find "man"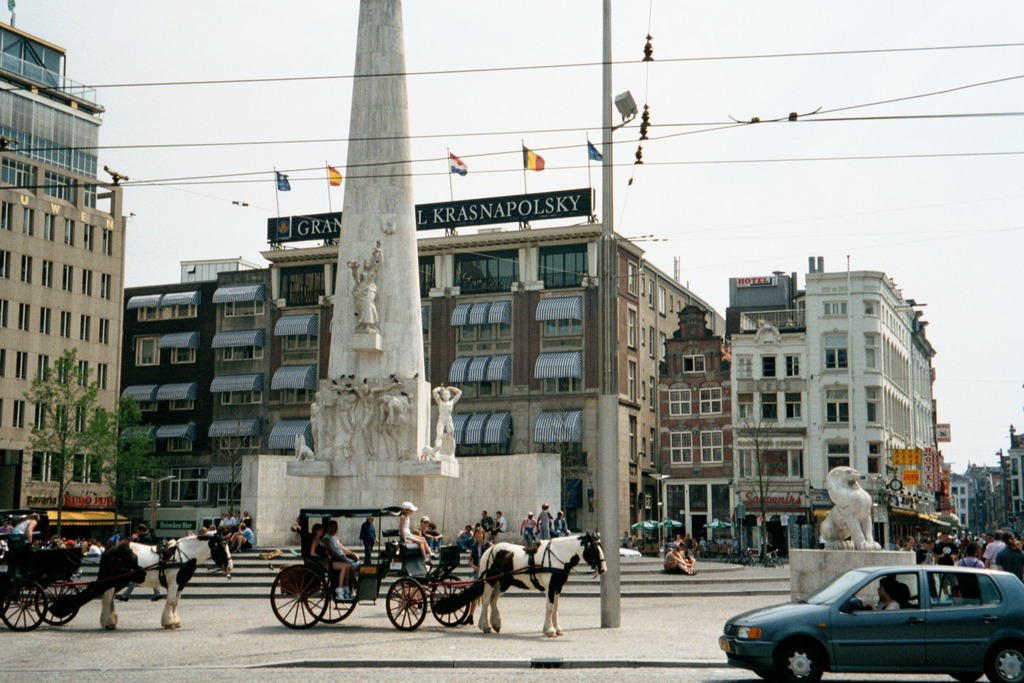
(553,510,573,537)
